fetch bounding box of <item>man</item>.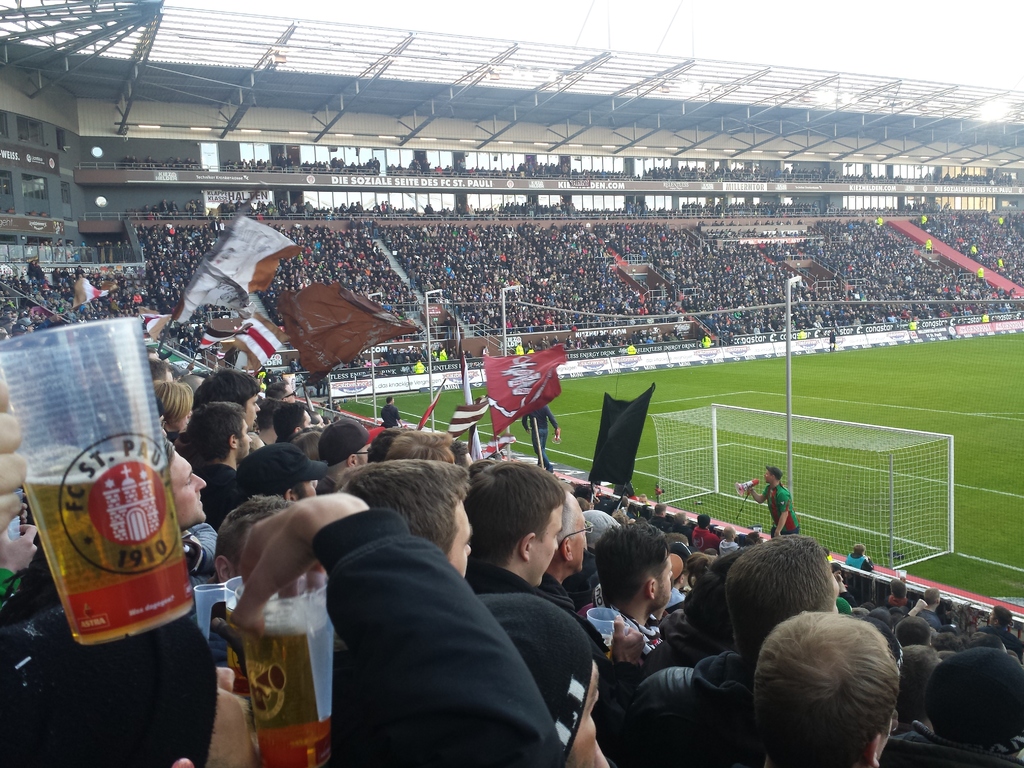
Bbox: locate(750, 609, 900, 767).
